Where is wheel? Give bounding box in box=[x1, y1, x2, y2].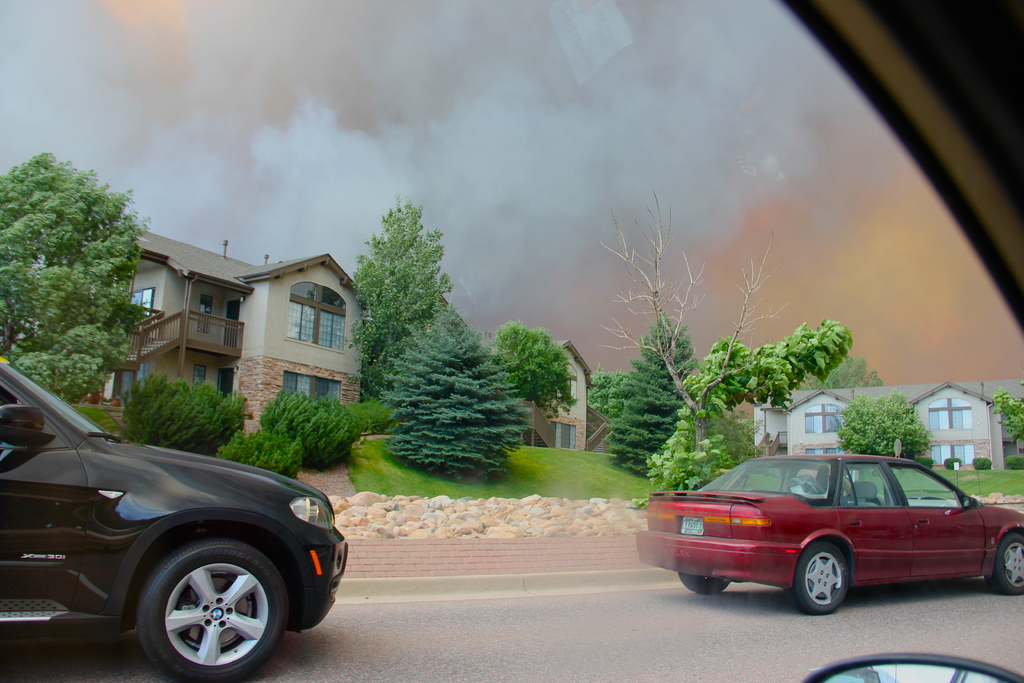
box=[678, 573, 735, 598].
